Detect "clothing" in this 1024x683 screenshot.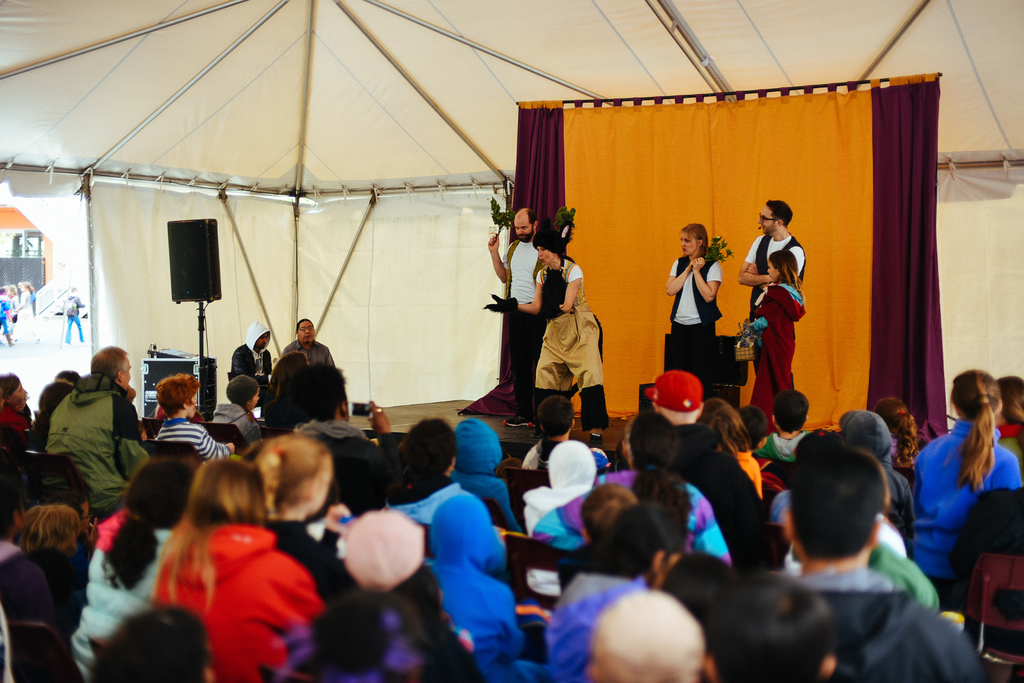
Detection: 0,294,13,344.
